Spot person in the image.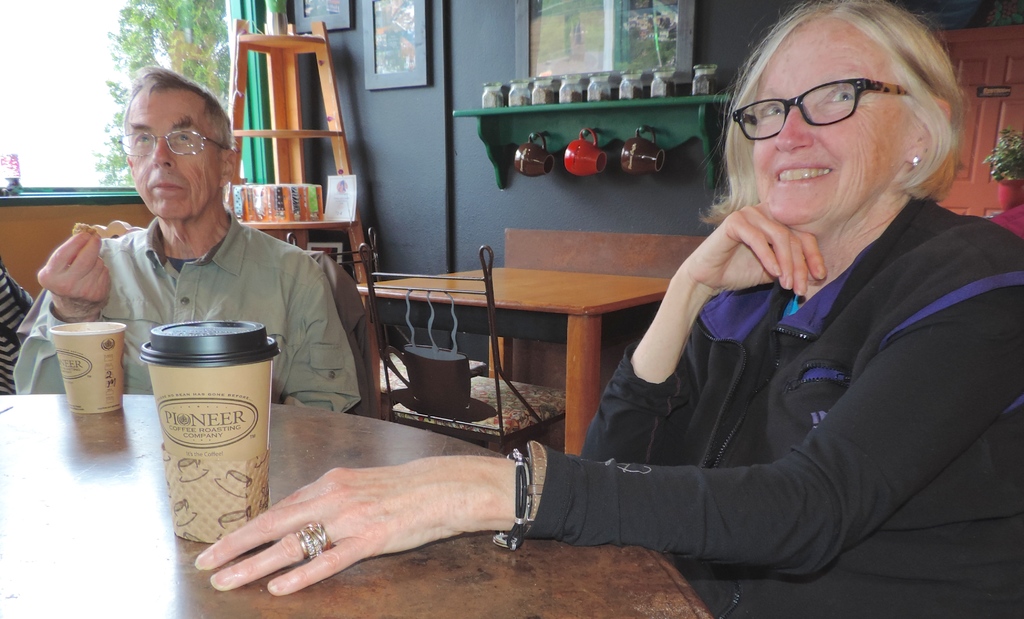
person found at <bbox>0, 257, 43, 389</bbox>.
